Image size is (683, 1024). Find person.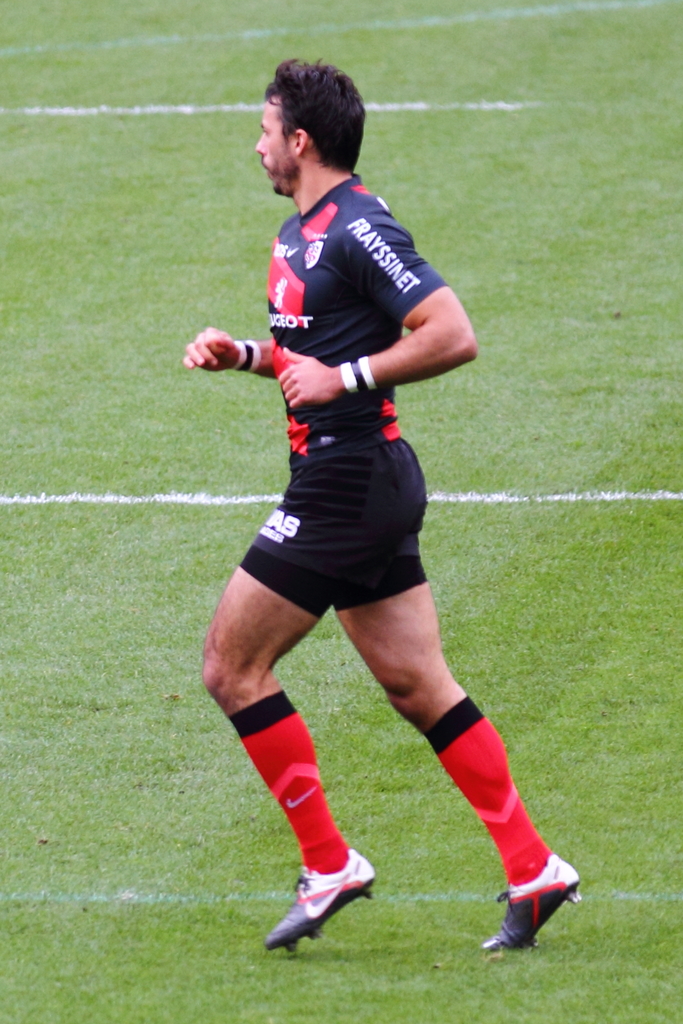
[x1=181, y1=8, x2=532, y2=990].
